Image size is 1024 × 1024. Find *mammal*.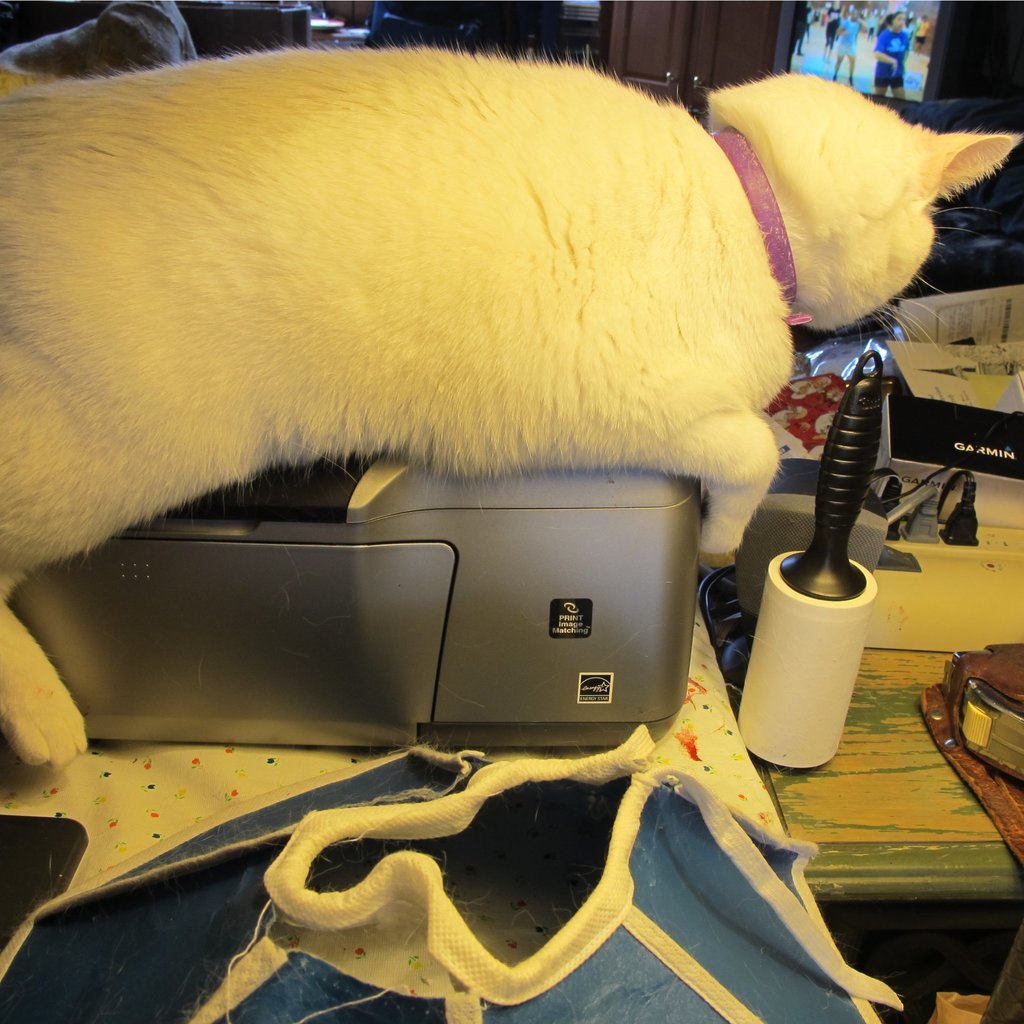
x1=863 y1=14 x2=879 y2=40.
